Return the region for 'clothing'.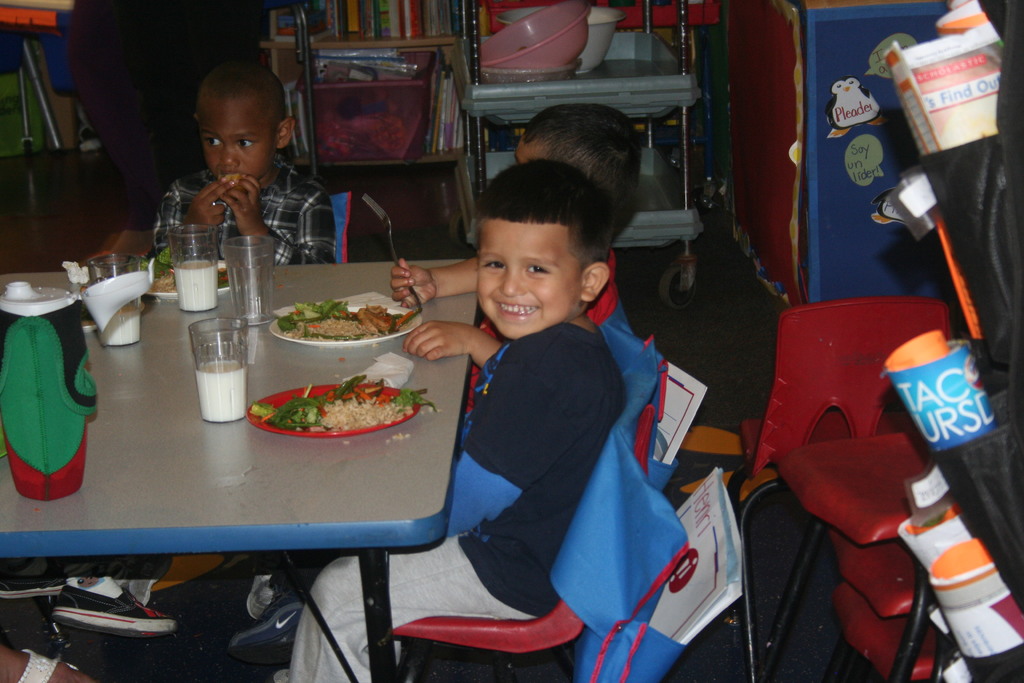
box(289, 313, 633, 682).
